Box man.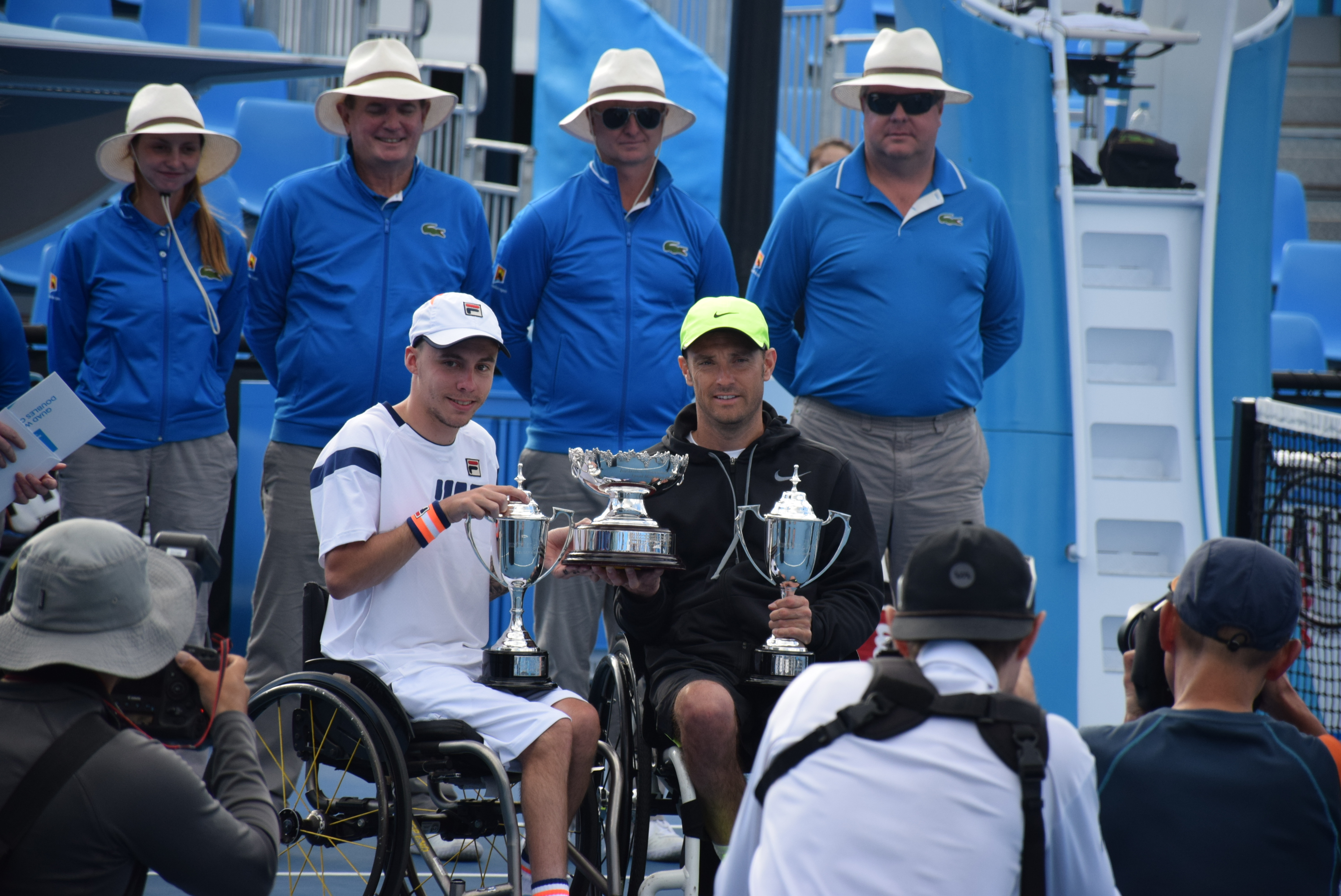
(x1=481, y1=247, x2=601, y2=398).
